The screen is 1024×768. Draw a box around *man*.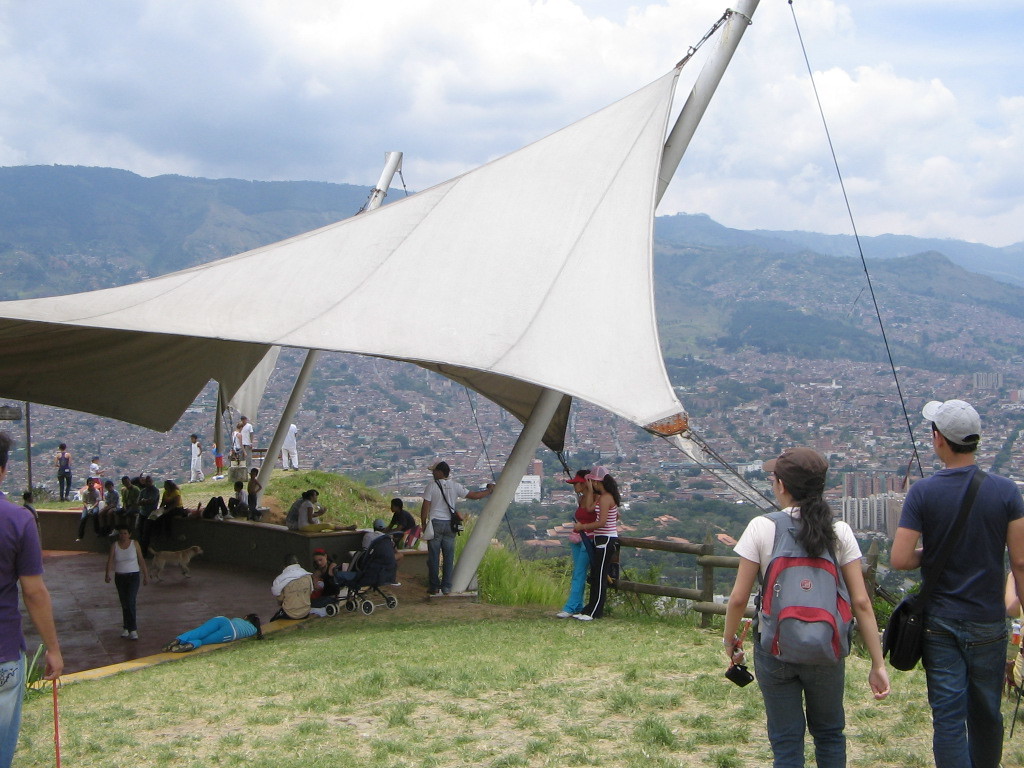
detection(416, 455, 491, 595).
